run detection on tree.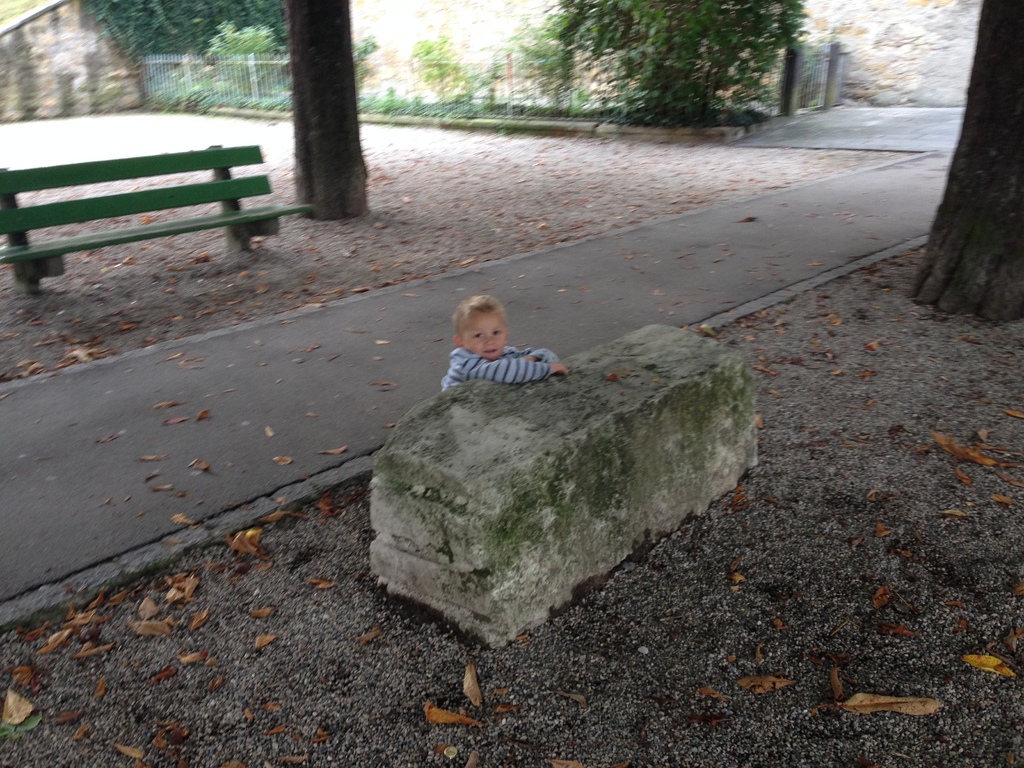
Result: (887,24,1023,286).
